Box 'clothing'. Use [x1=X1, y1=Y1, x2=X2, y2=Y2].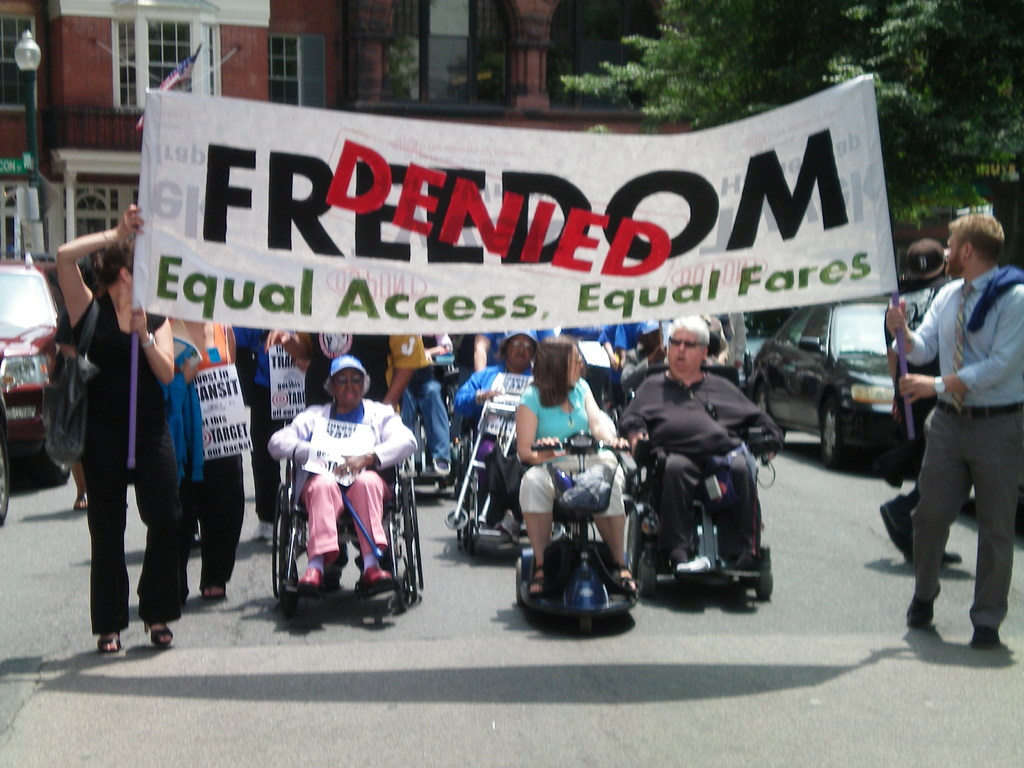
[x1=483, y1=323, x2=550, y2=376].
